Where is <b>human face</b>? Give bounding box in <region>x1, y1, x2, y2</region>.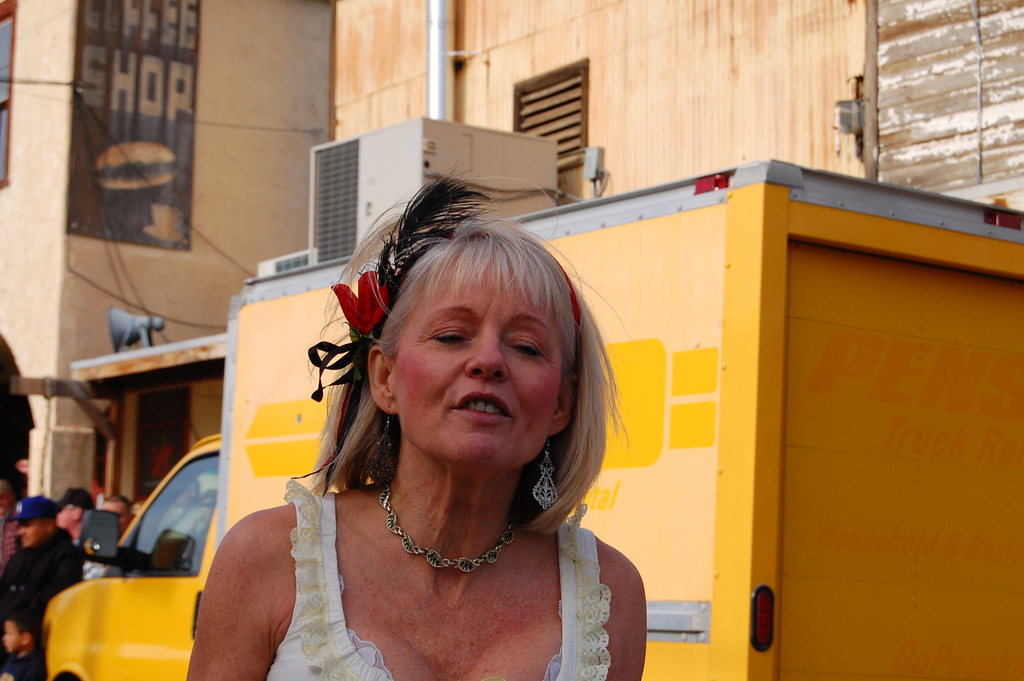
<region>59, 503, 73, 529</region>.
